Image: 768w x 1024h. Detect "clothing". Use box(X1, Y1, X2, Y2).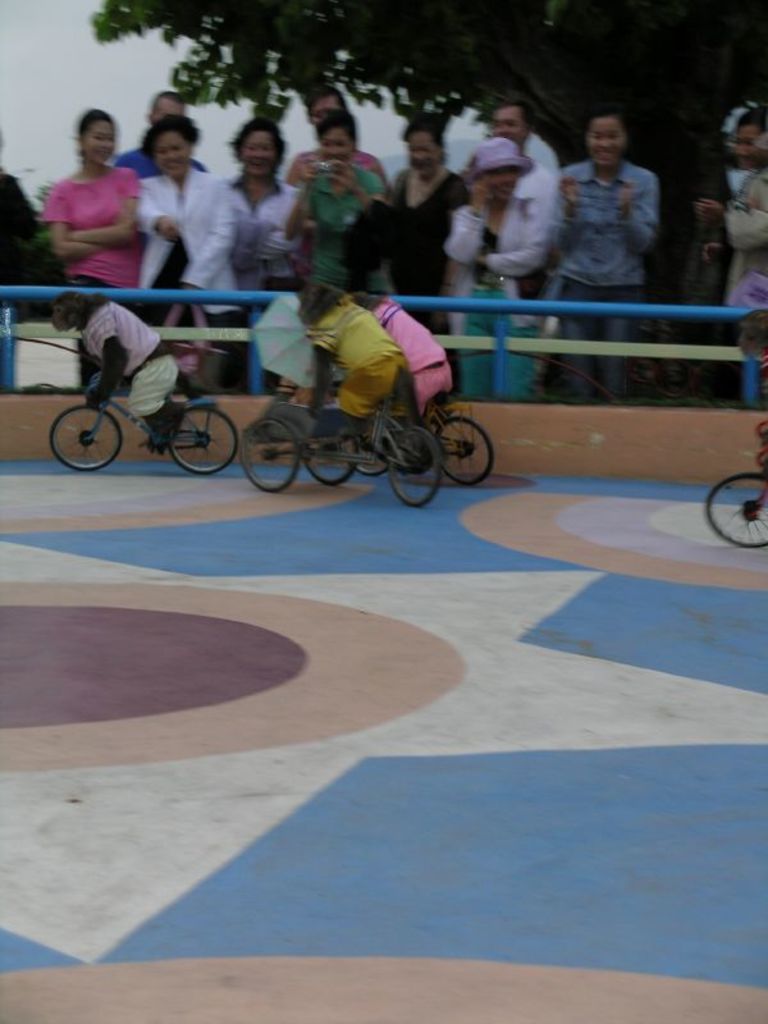
box(283, 148, 385, 182).
